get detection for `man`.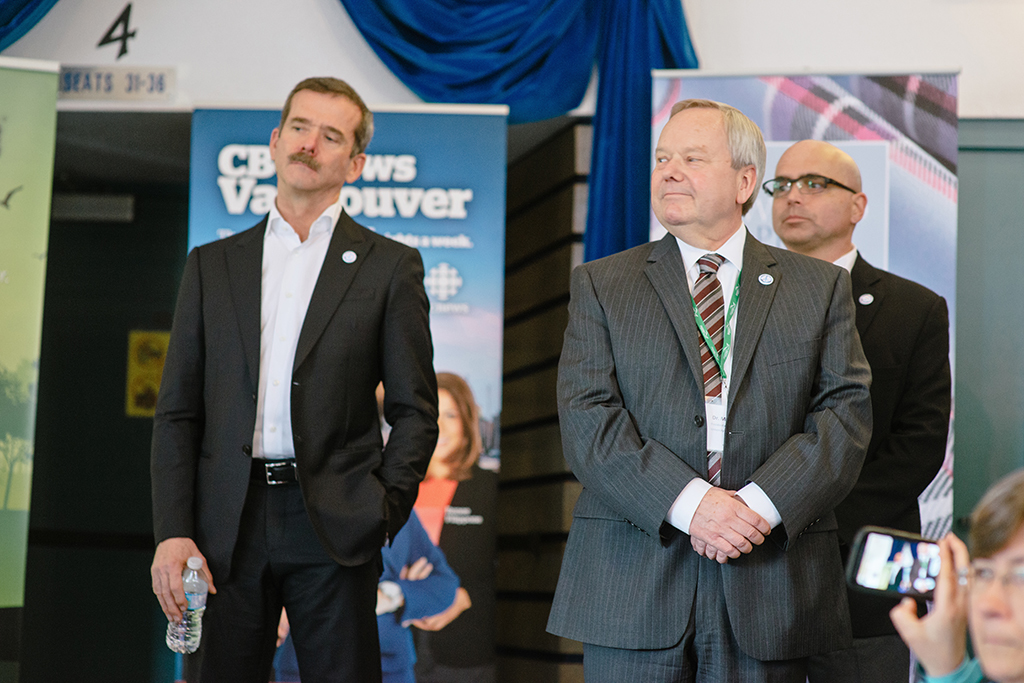
Detection: {"x1": 148, "y1": 74, "x2": 443, "y2": 682}.
